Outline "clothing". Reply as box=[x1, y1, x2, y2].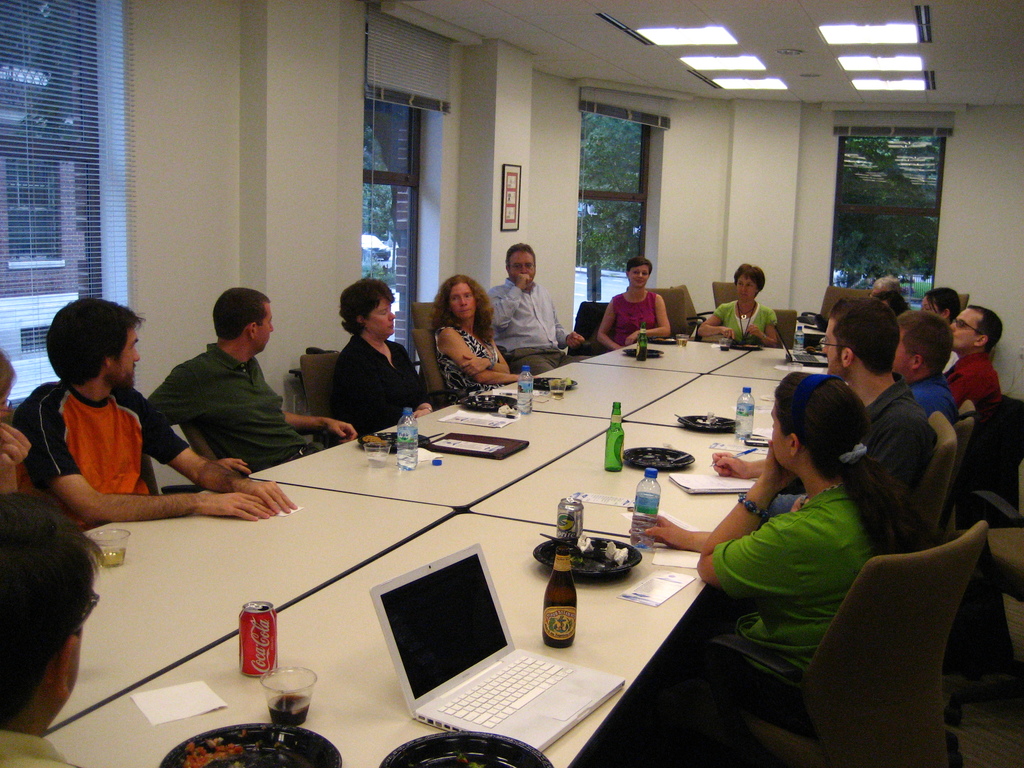
box=[332, 330, 435, 433].
